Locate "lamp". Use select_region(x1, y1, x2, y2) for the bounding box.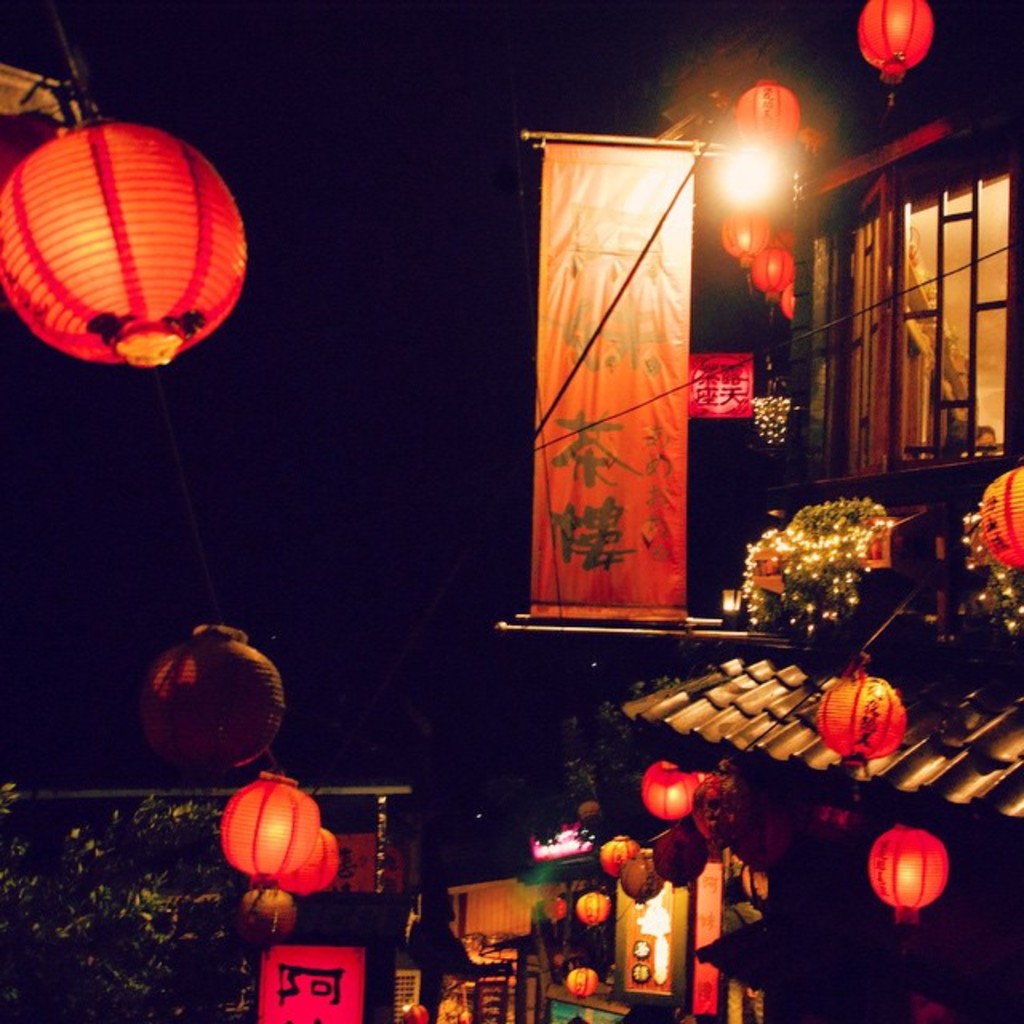
select_region(747, 246, 794, 315).
